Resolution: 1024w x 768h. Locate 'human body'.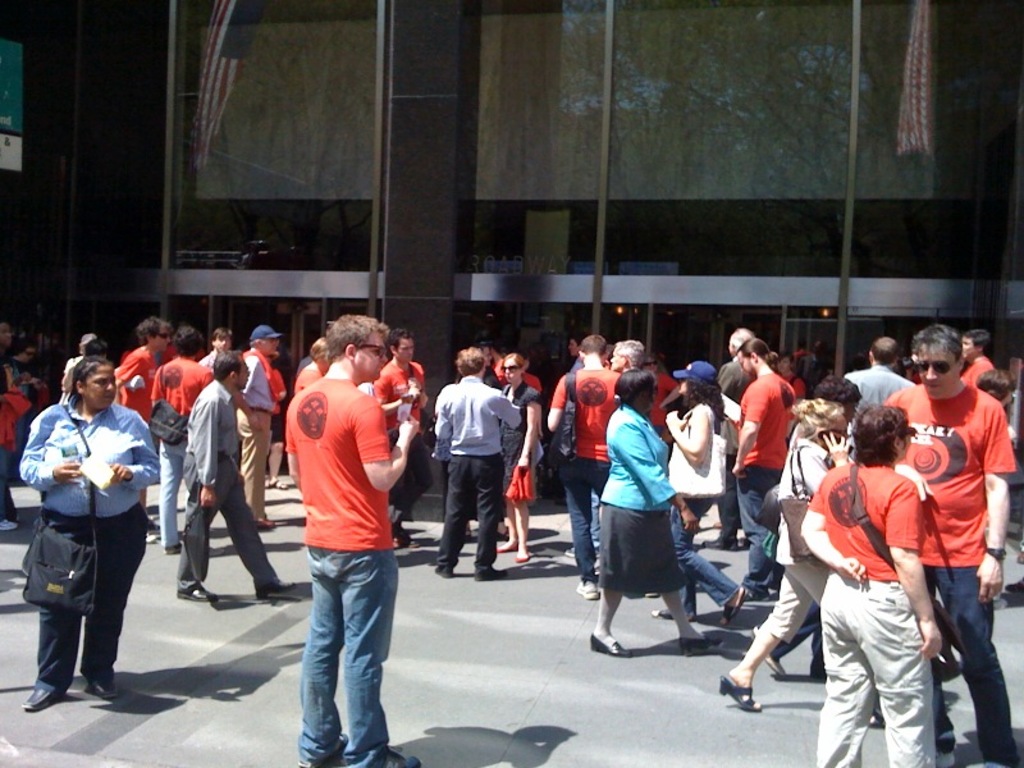
[430,374,526,579].
